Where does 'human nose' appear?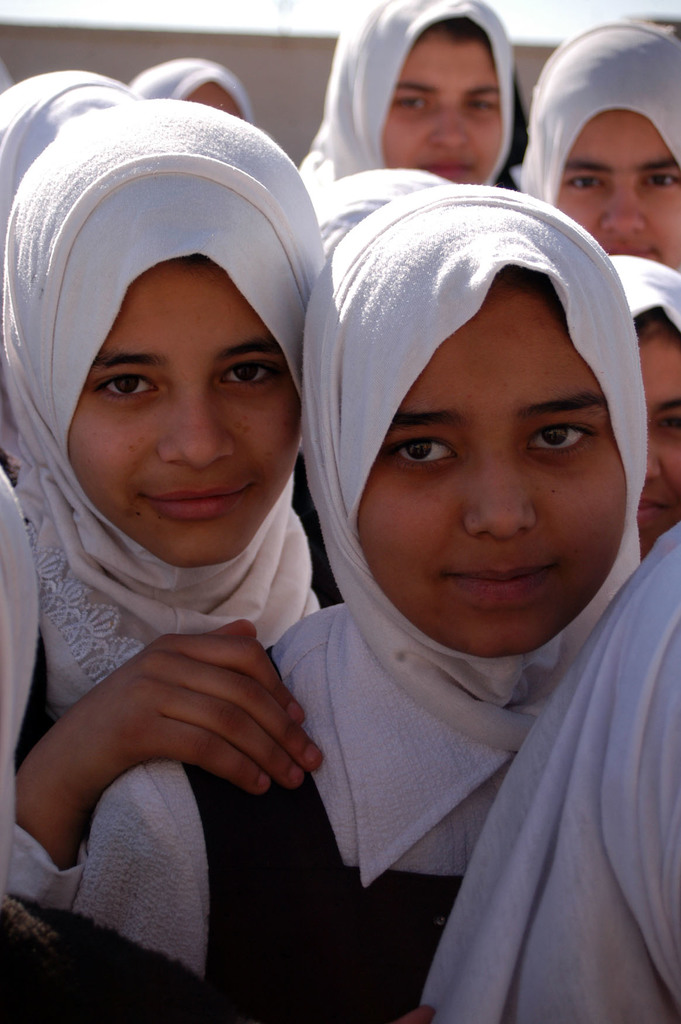
Appears at x1=646 y1=440 x2=661 y2=486.
